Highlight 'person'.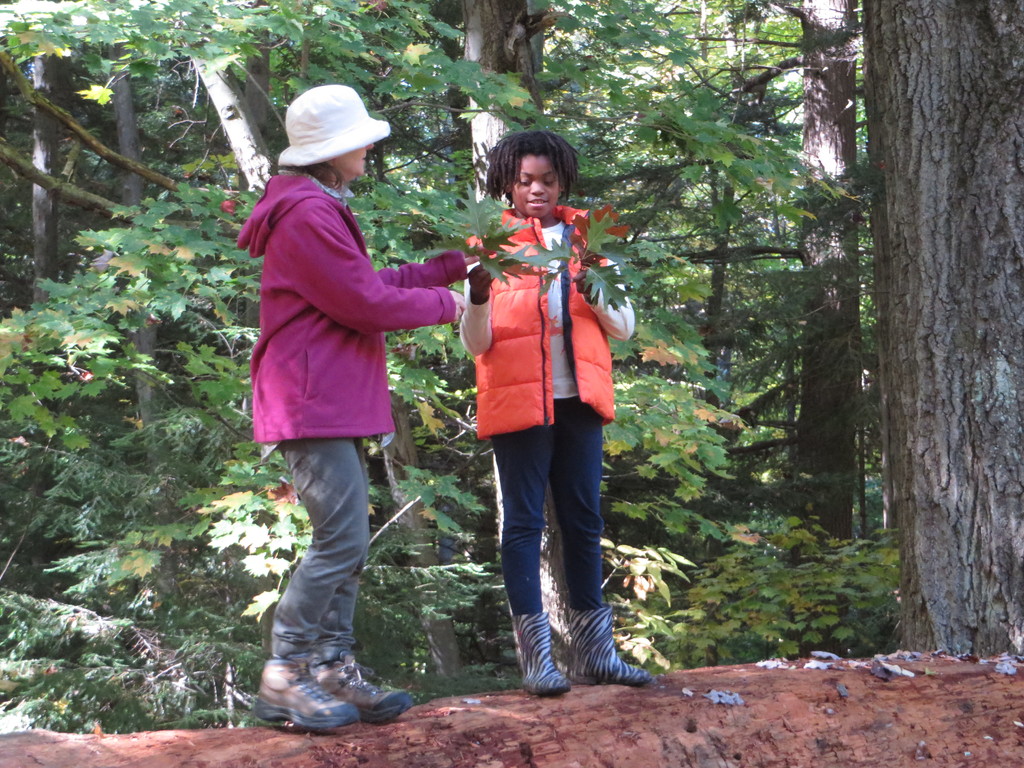
Highlighted region: locate(461, 129, 652, 695).
